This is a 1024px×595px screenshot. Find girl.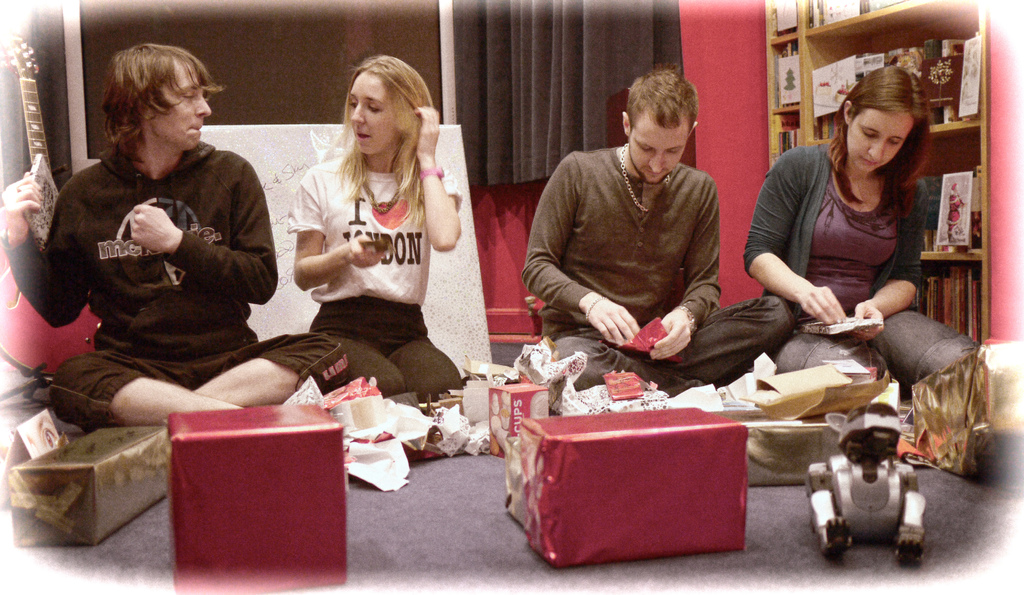
Bounding box: 285,54,463,409.
